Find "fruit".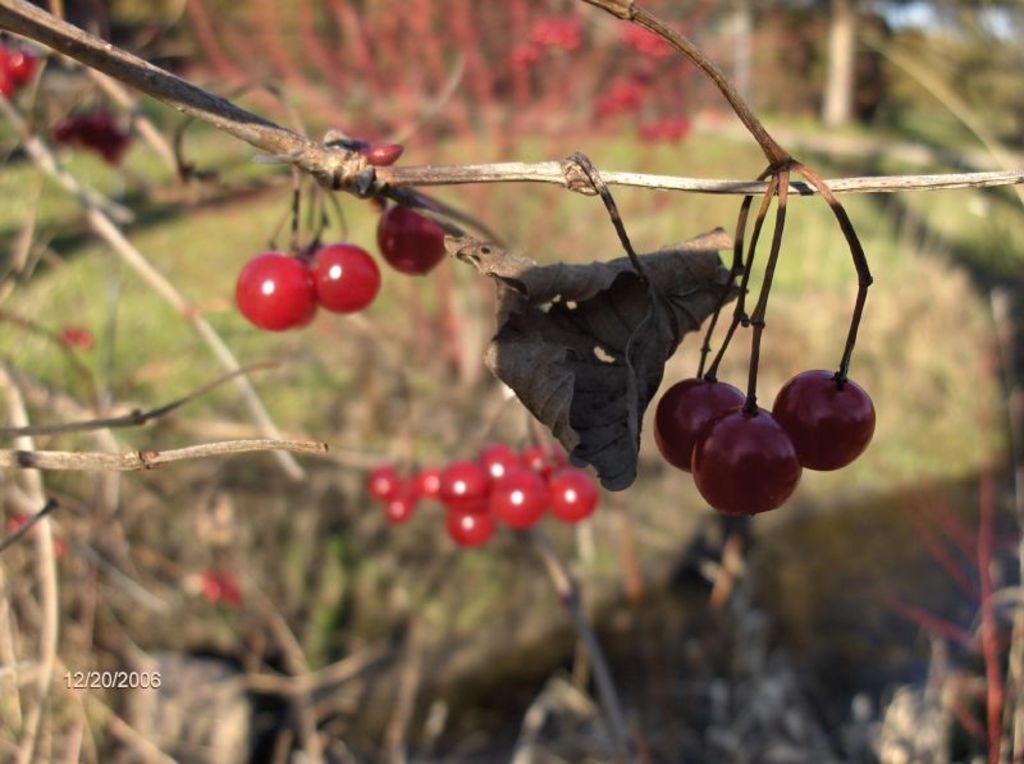
{"left": 687, "top": 408, "right": 805, "bottom": 518}.
